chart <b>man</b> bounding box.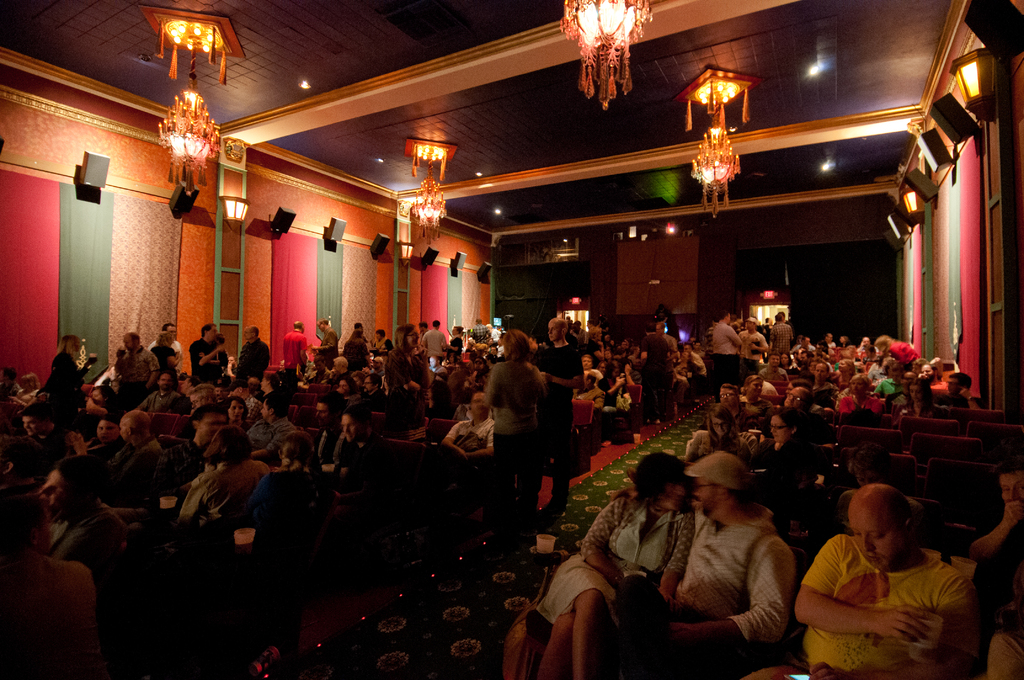
Charted: bbox=(741, 316, 767, 373).
